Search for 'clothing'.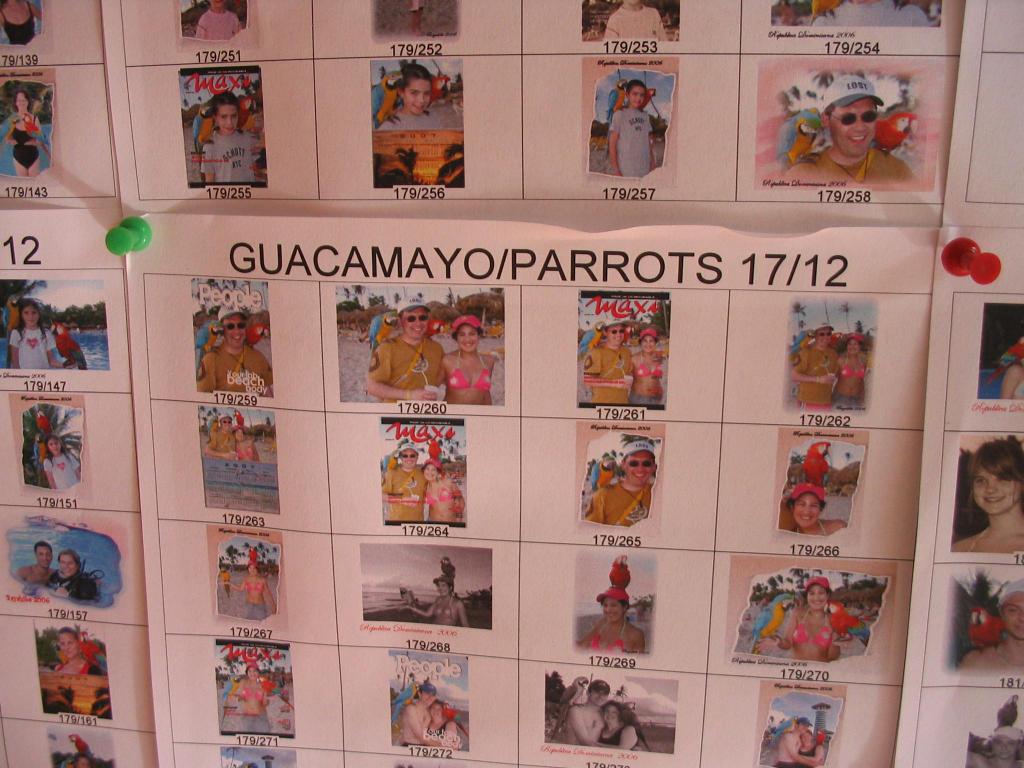
Found at 386:468:426:522.
